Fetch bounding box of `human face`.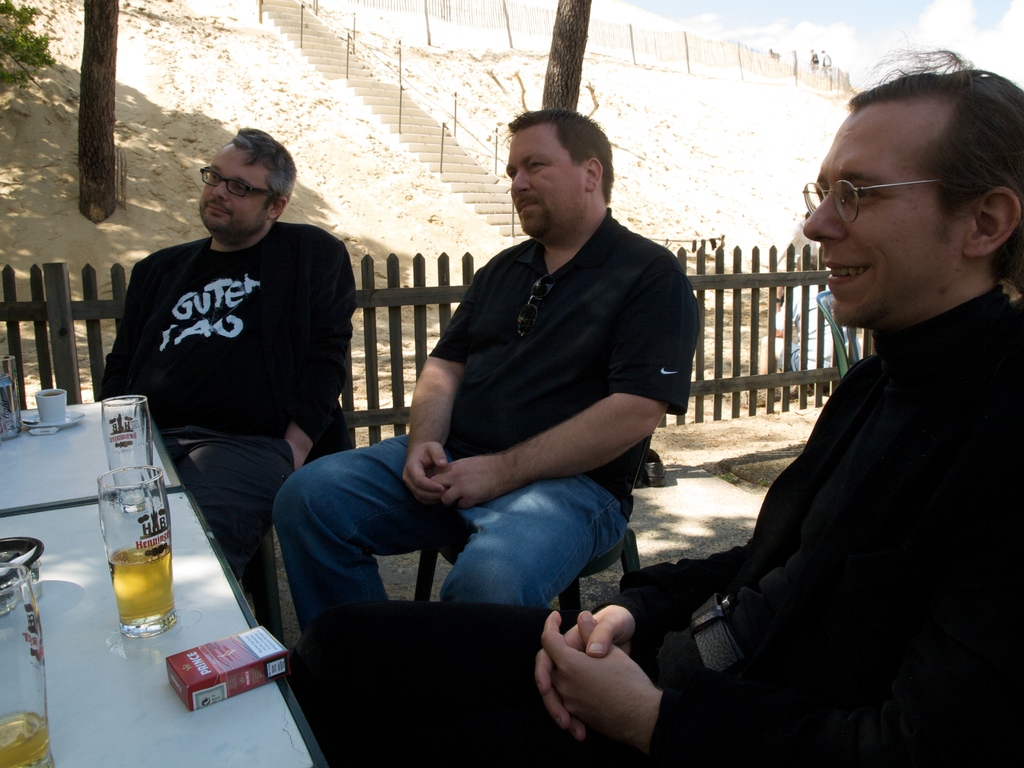
Bbox: pyautogui.locateOnScreen(193, 140, 266, 239).
